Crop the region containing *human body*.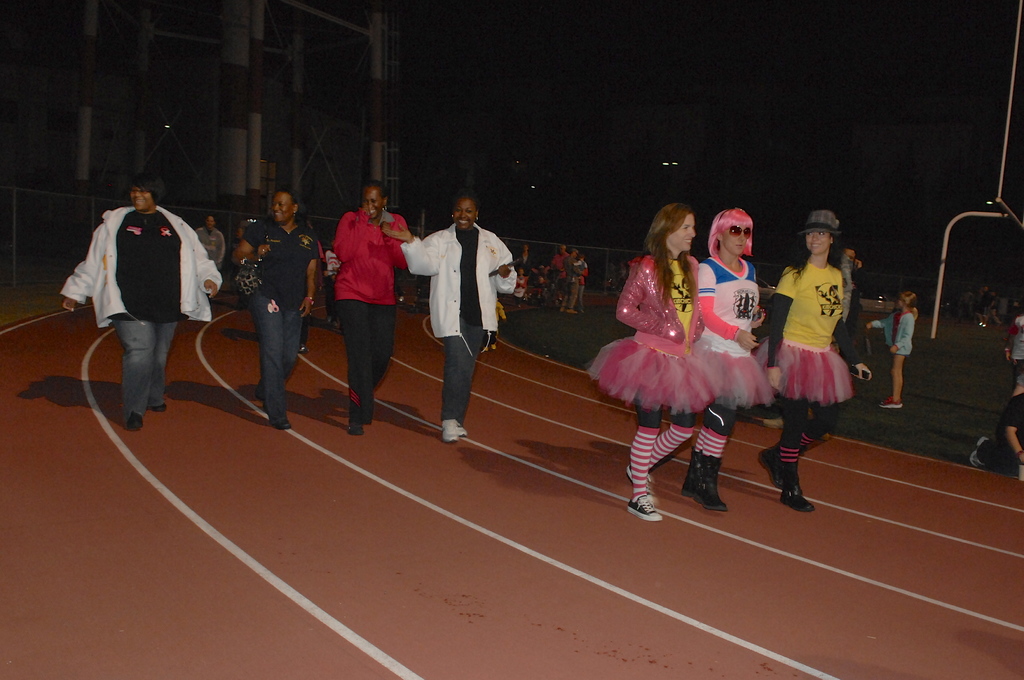
Crop region: left=693, top=251, right=777, bottom=514.
